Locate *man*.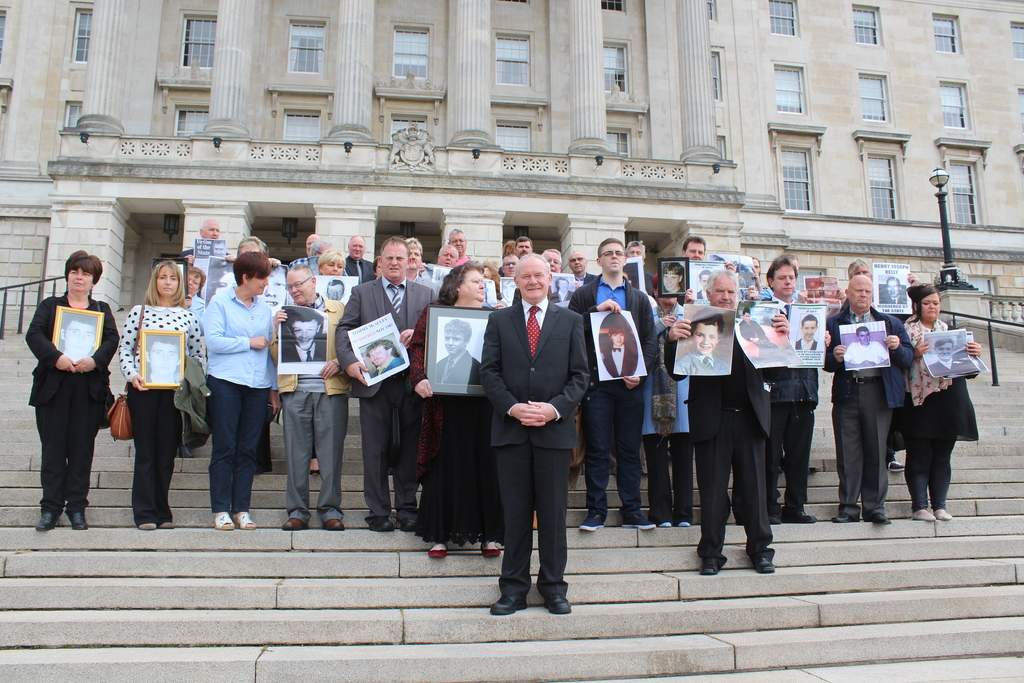
Bounding box: left=881, top=277, right=908, bottom=306.
